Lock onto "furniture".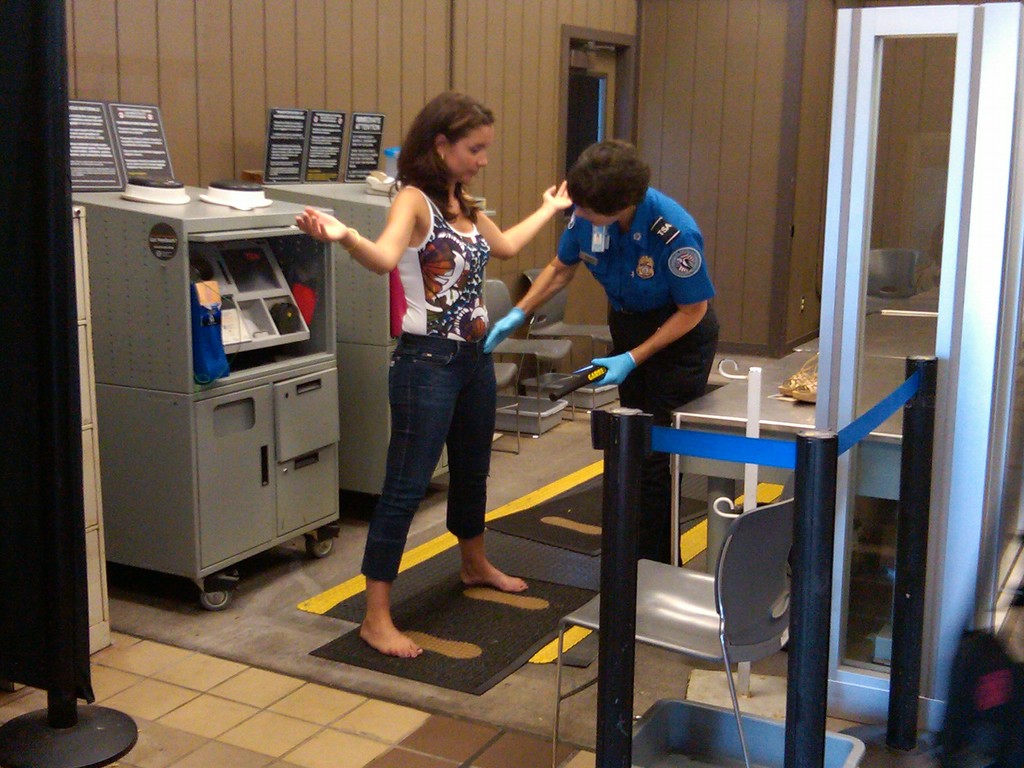
Locked: box=[514, 266, 613, 417].
